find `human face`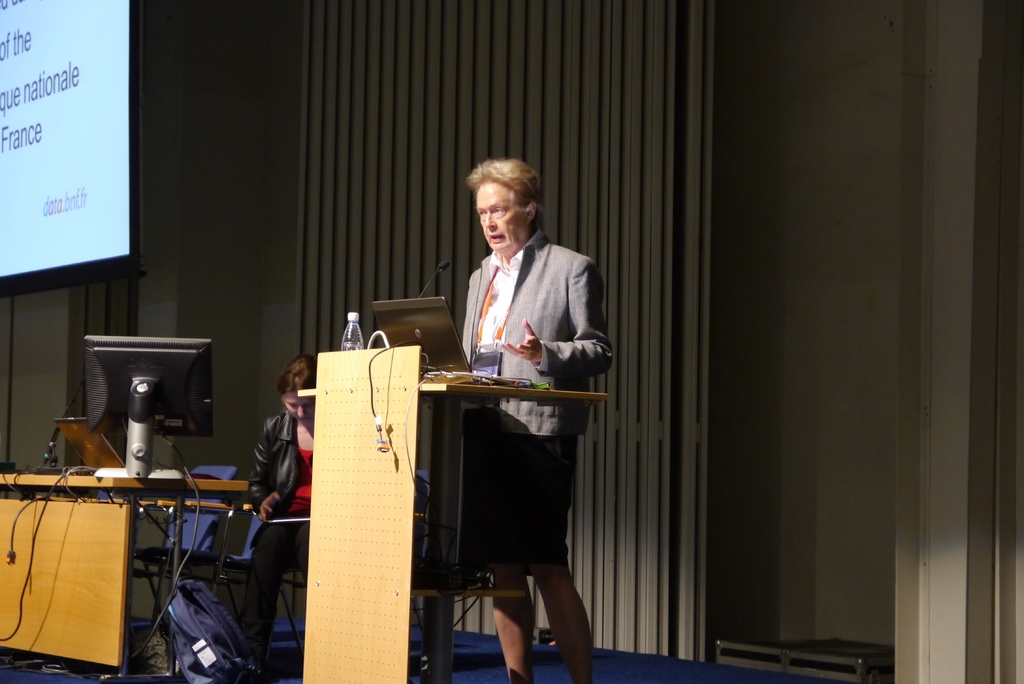
select_region(283, 394, 312, 420)
